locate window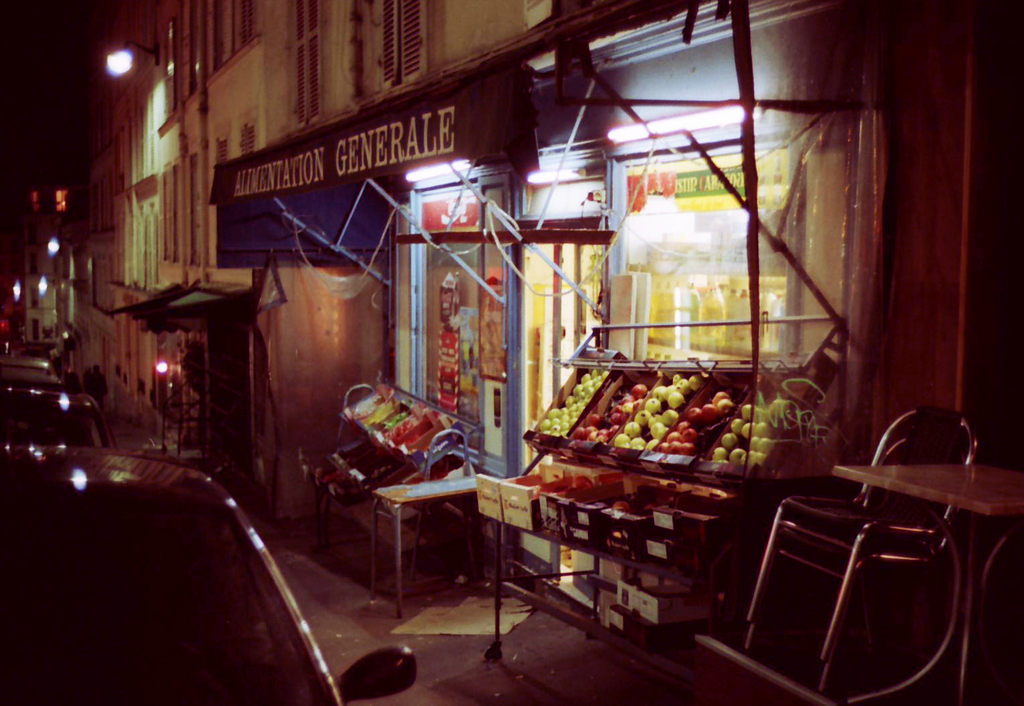
bbox(291, 3, 324, 134)
